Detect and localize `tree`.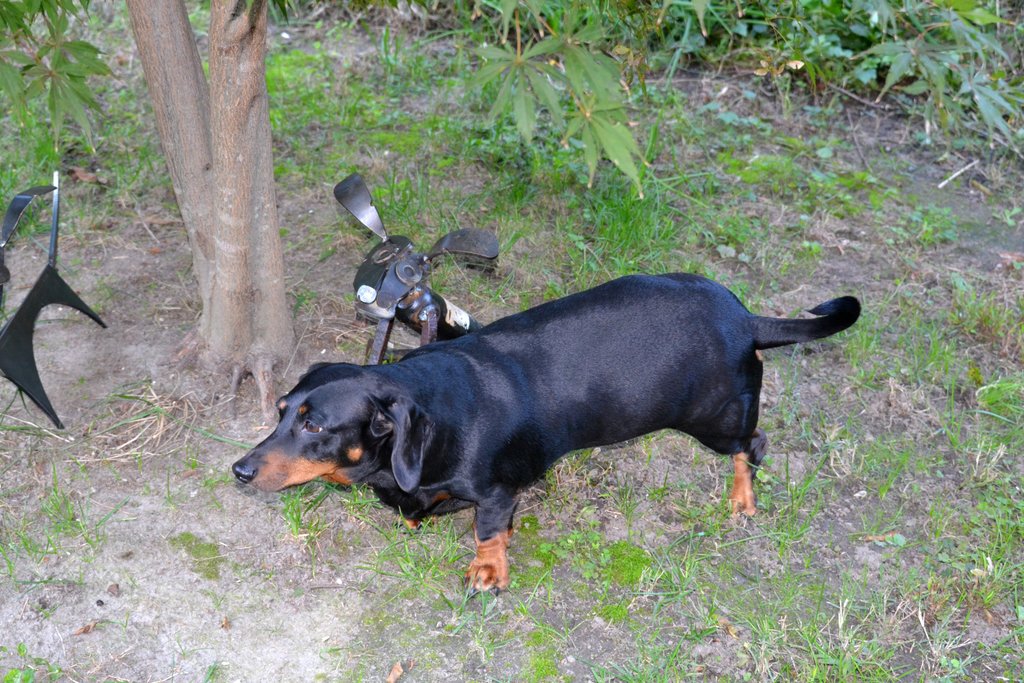
Localized at (x1=0, y1=0, x2=1023, y2=450).
